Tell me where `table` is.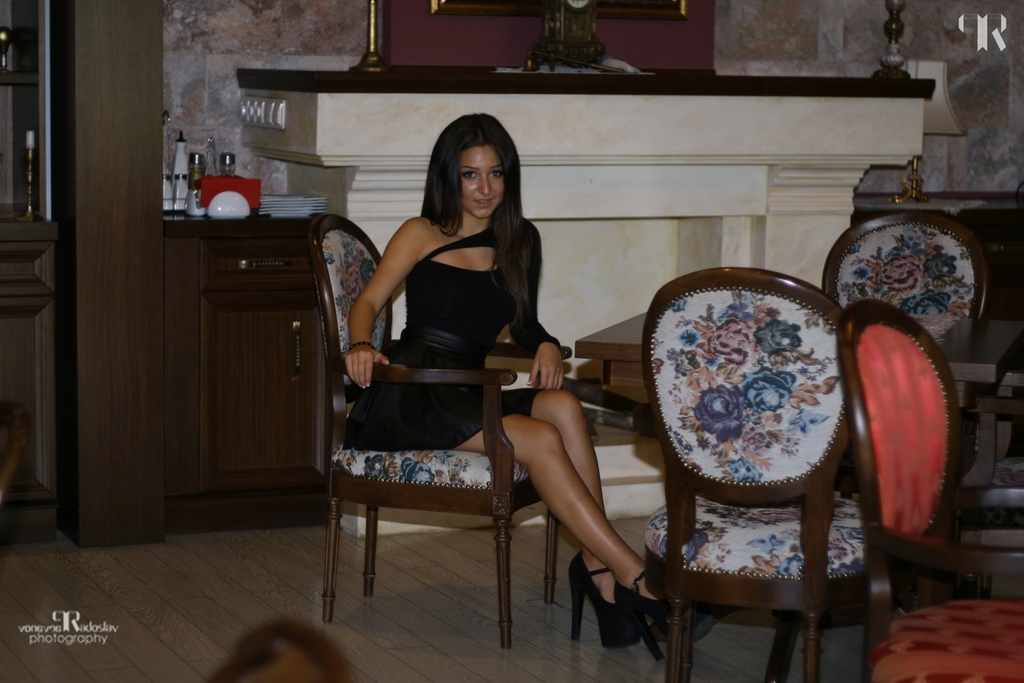
`table` is at box(576, 312, 1023, 599).
